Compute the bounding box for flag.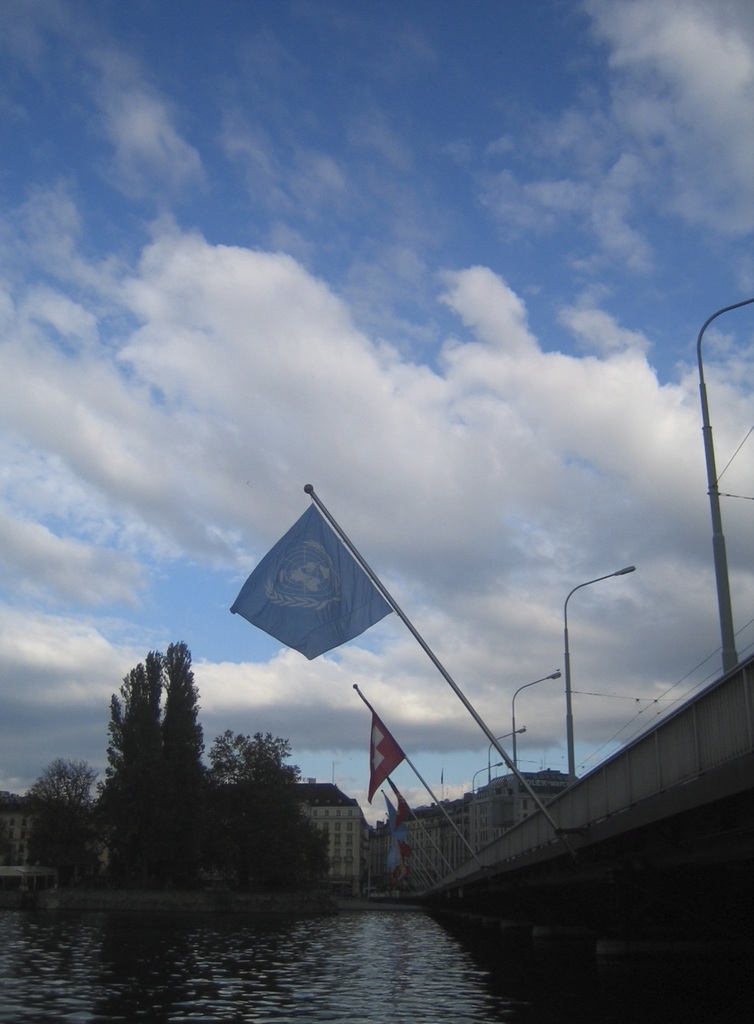
387, 845, 407, 871.
